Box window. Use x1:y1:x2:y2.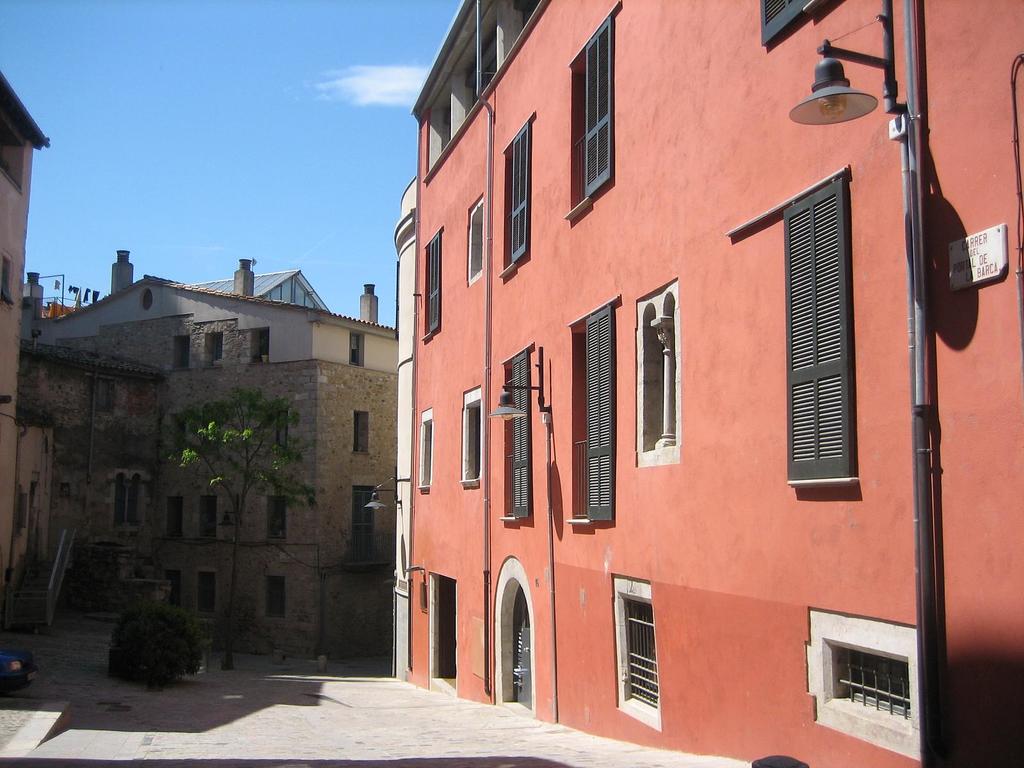
349:333:361:365.
